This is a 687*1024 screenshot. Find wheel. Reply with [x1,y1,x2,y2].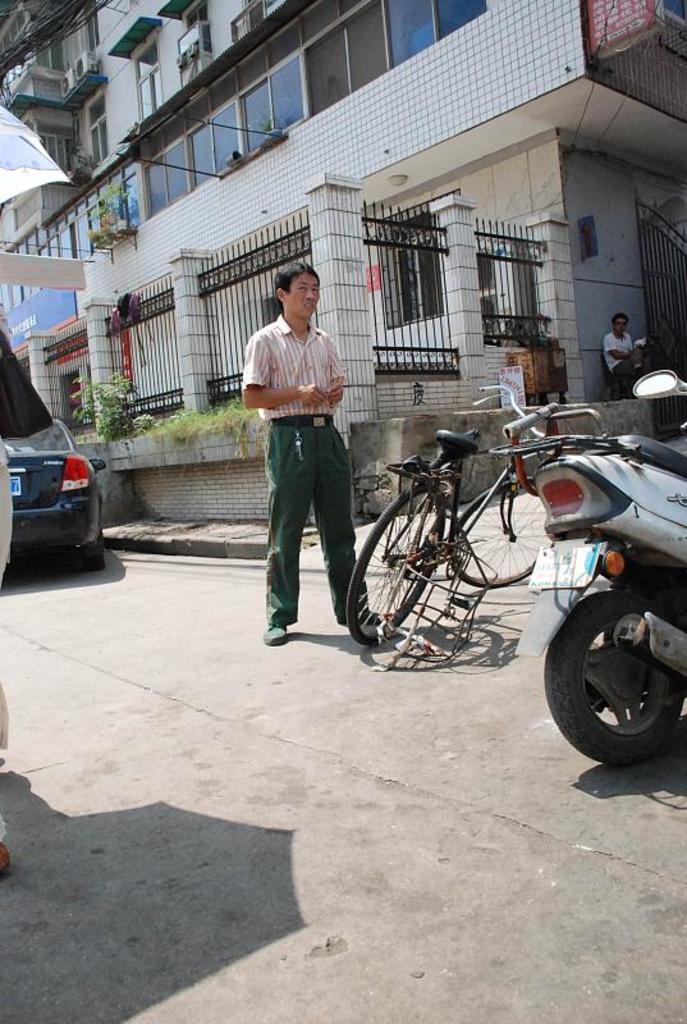
[458,471,548,596].
